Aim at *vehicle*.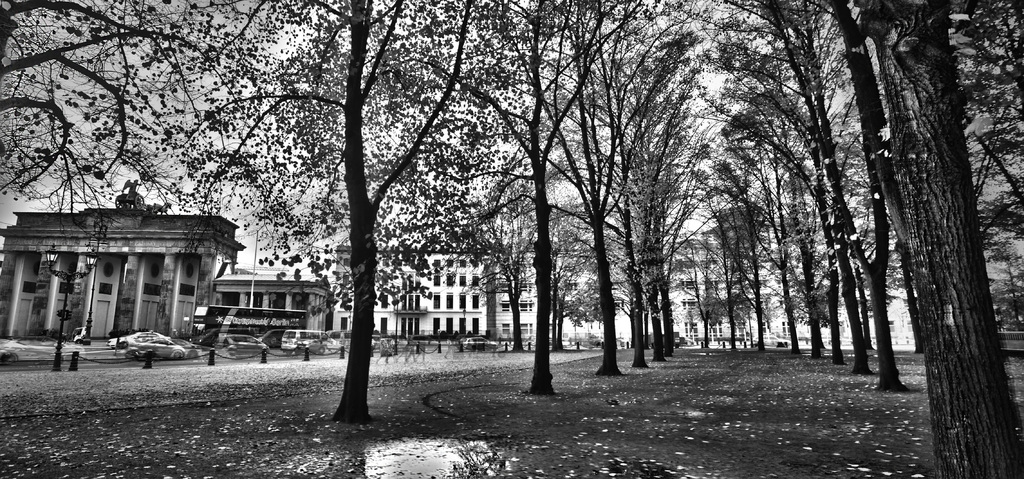
Aimed at x1=746 y1=330 x2=785 y2=344.
